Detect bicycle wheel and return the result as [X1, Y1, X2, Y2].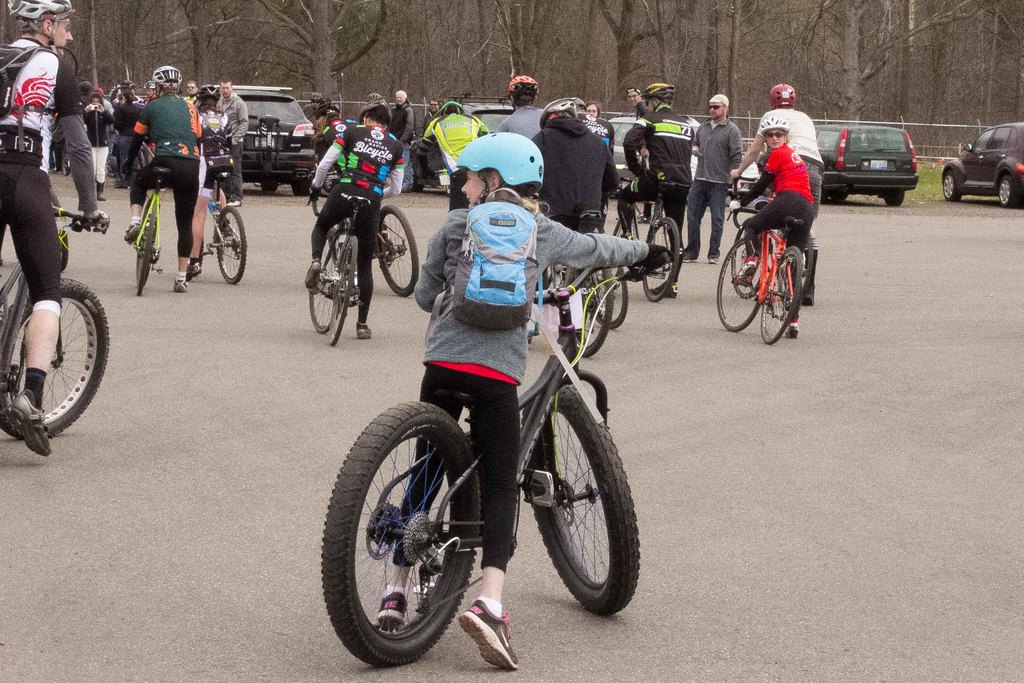
[374, 205, 419, 300].
